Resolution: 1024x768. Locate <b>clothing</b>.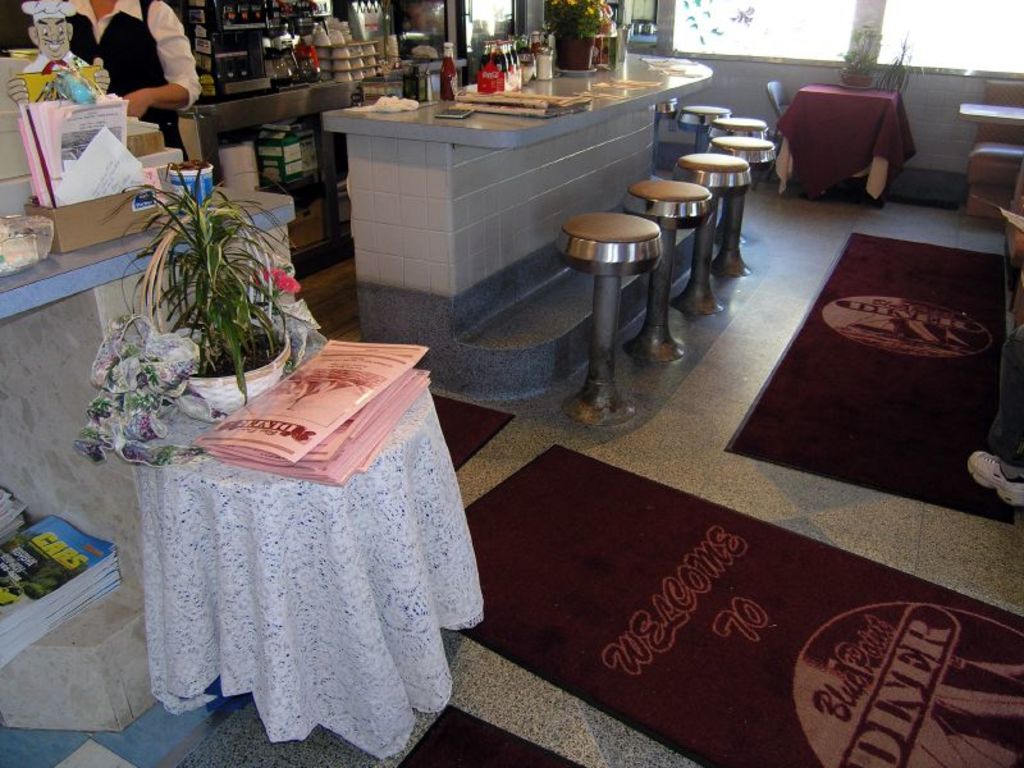
[x1=68, y1=0, x2=205, y2=160].
